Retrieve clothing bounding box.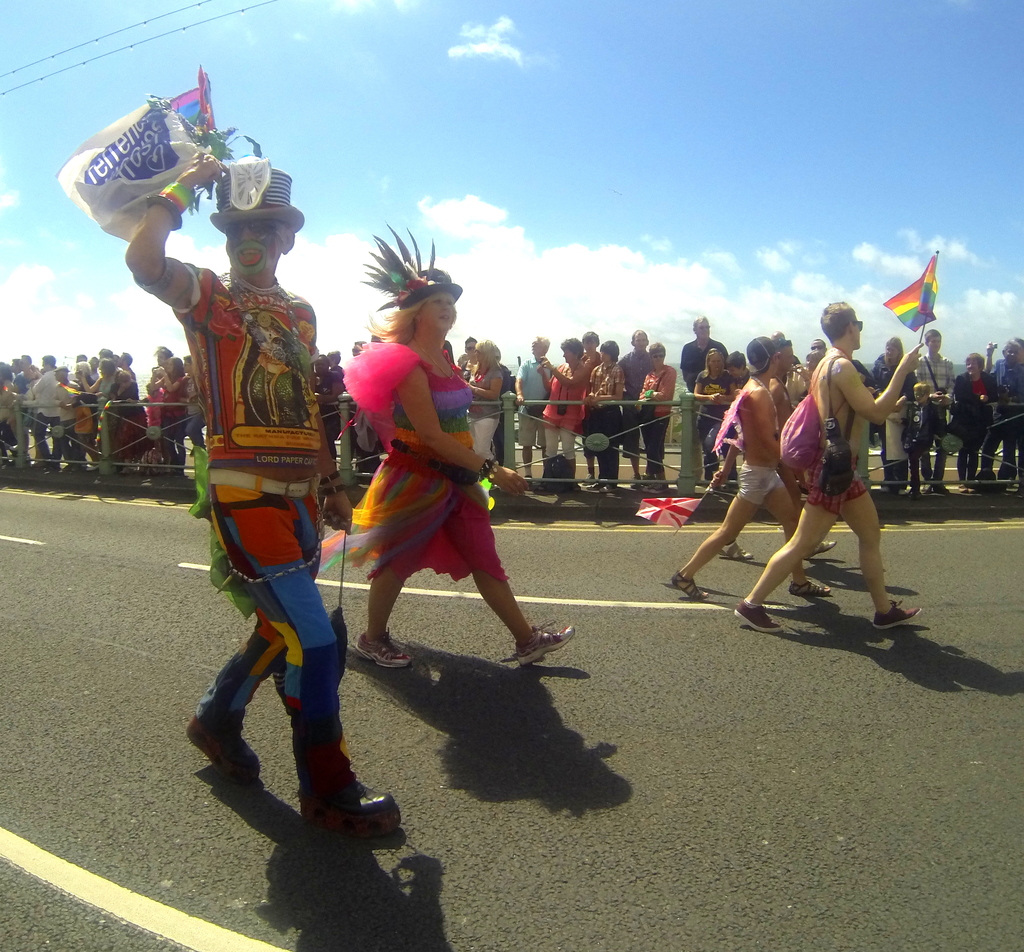
Bounding box: <bbox>909, 354, 949, 468</bbox>.
